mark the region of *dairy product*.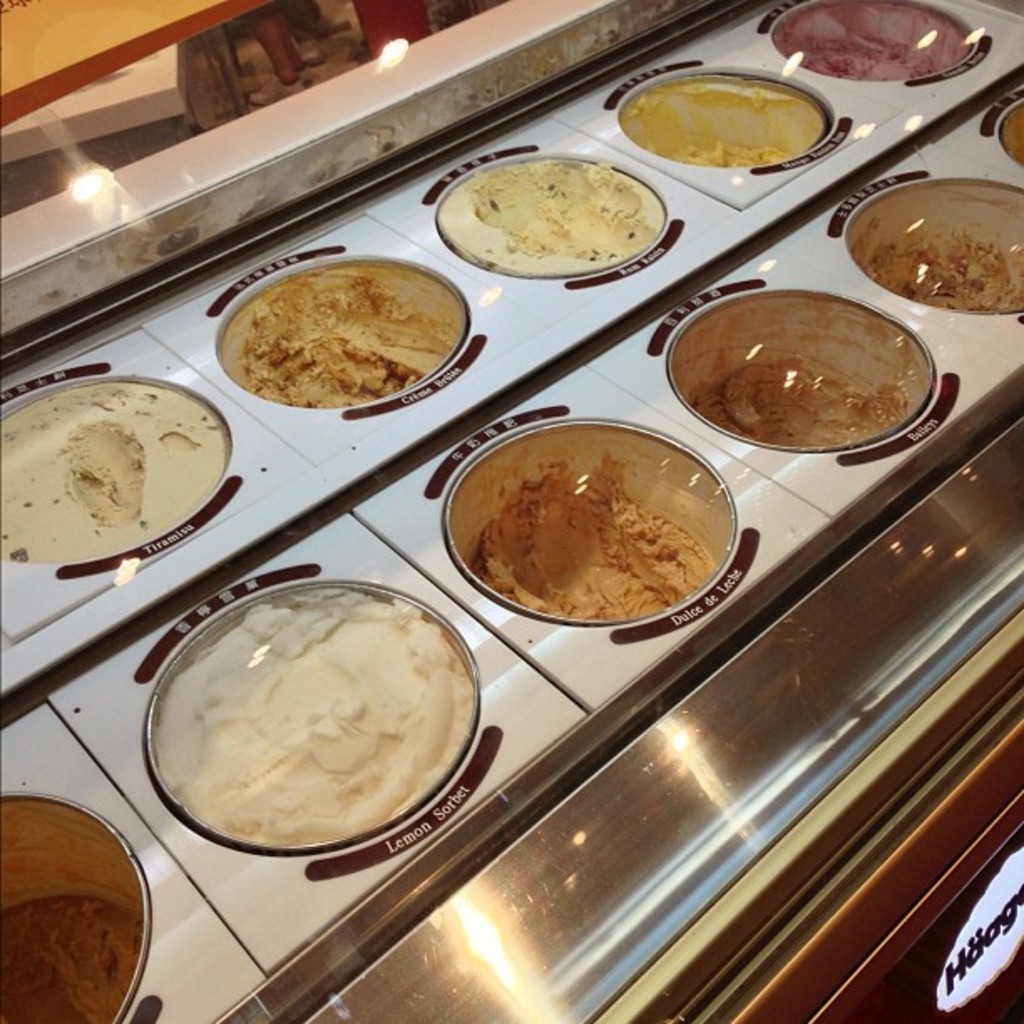
Region: left=0, top=383, right=238, bottom=561.
